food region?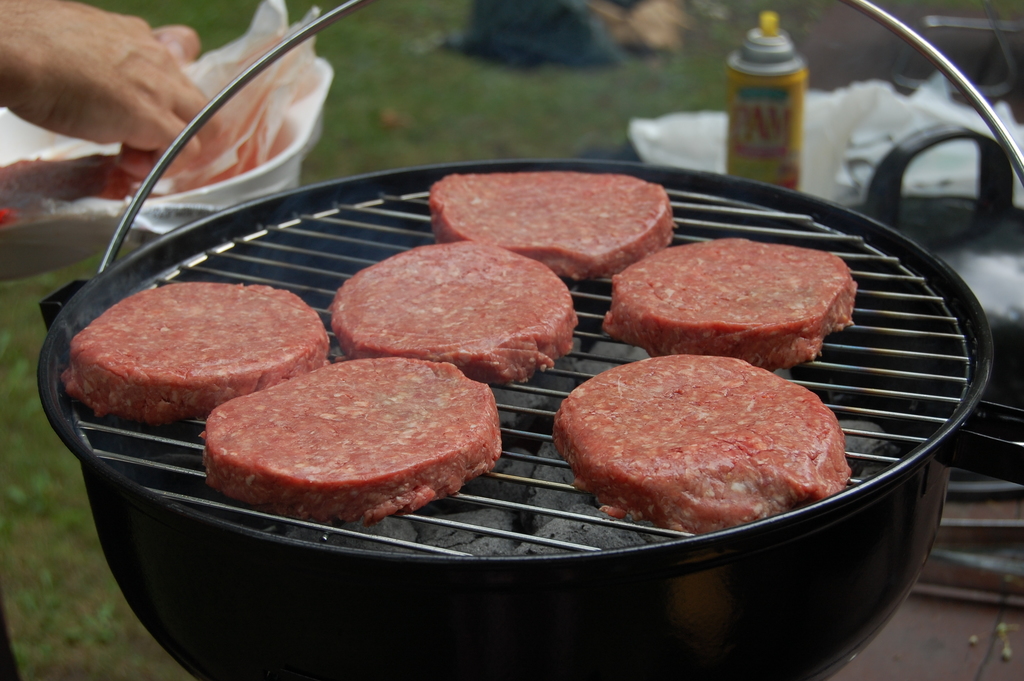
bbox(60, 278, 337, 419)
